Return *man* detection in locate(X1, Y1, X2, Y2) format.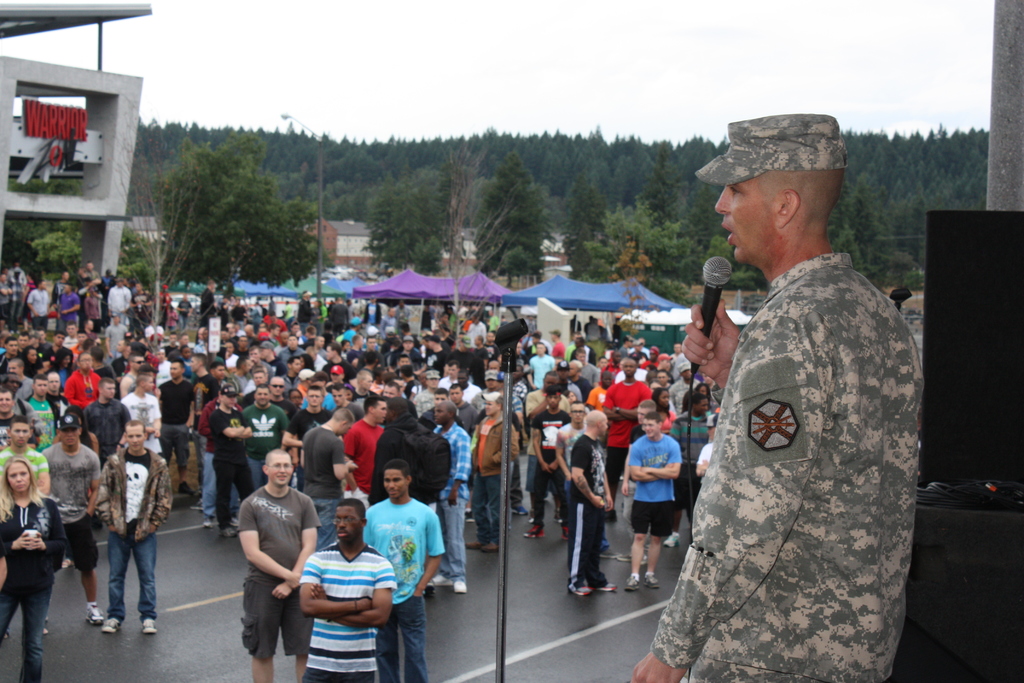
locate(0, 261, 145, 369).
